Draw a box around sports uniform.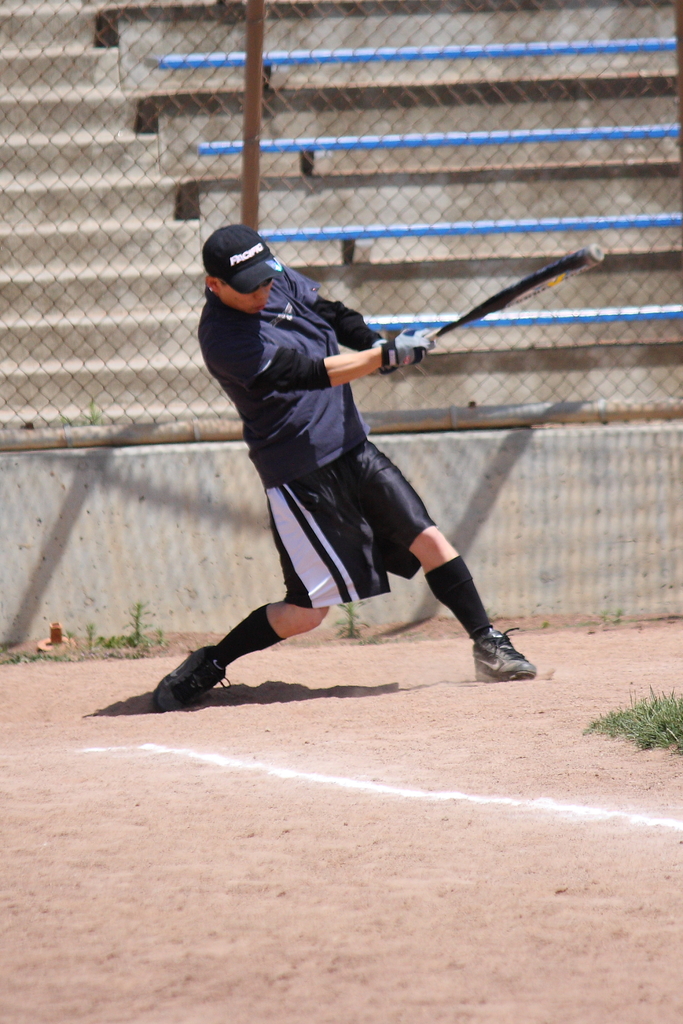
152/226/534/712.
